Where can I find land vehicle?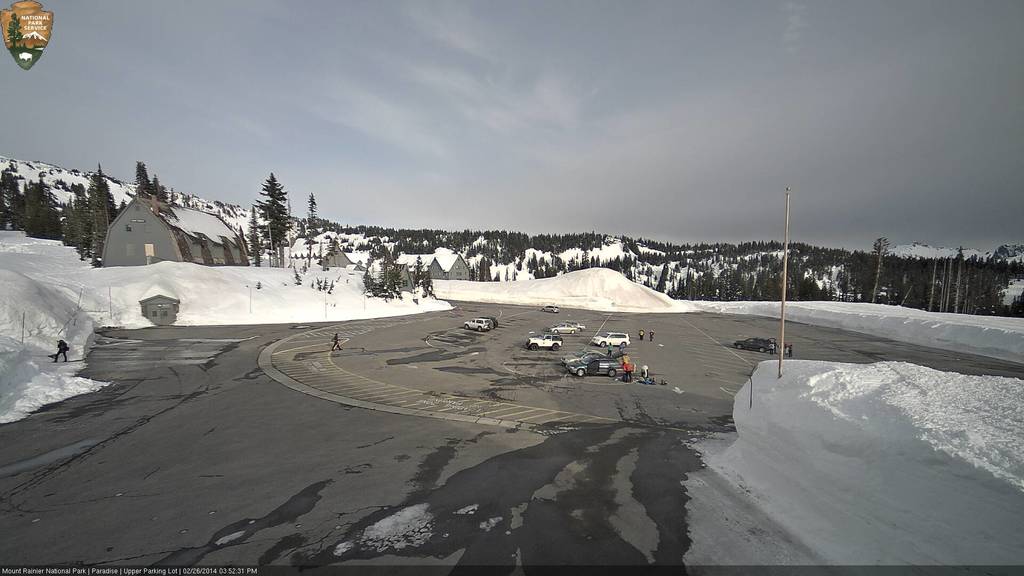
You can find it at select_region(551, 324, 577, 335).
